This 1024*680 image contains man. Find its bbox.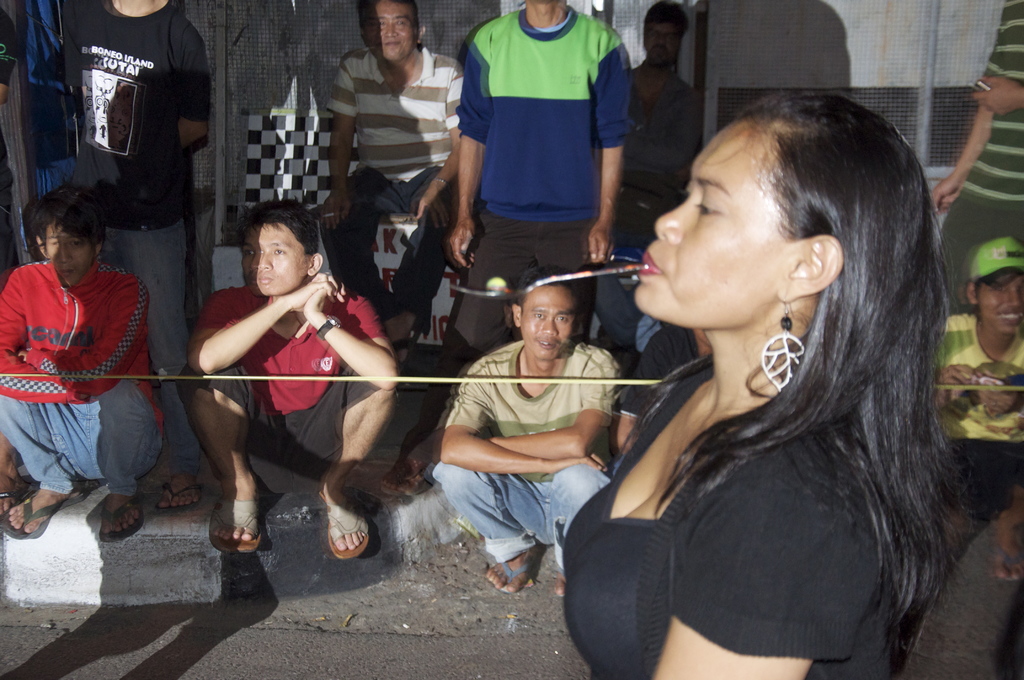
(left=164, top=197, right=419, bottom=575).
